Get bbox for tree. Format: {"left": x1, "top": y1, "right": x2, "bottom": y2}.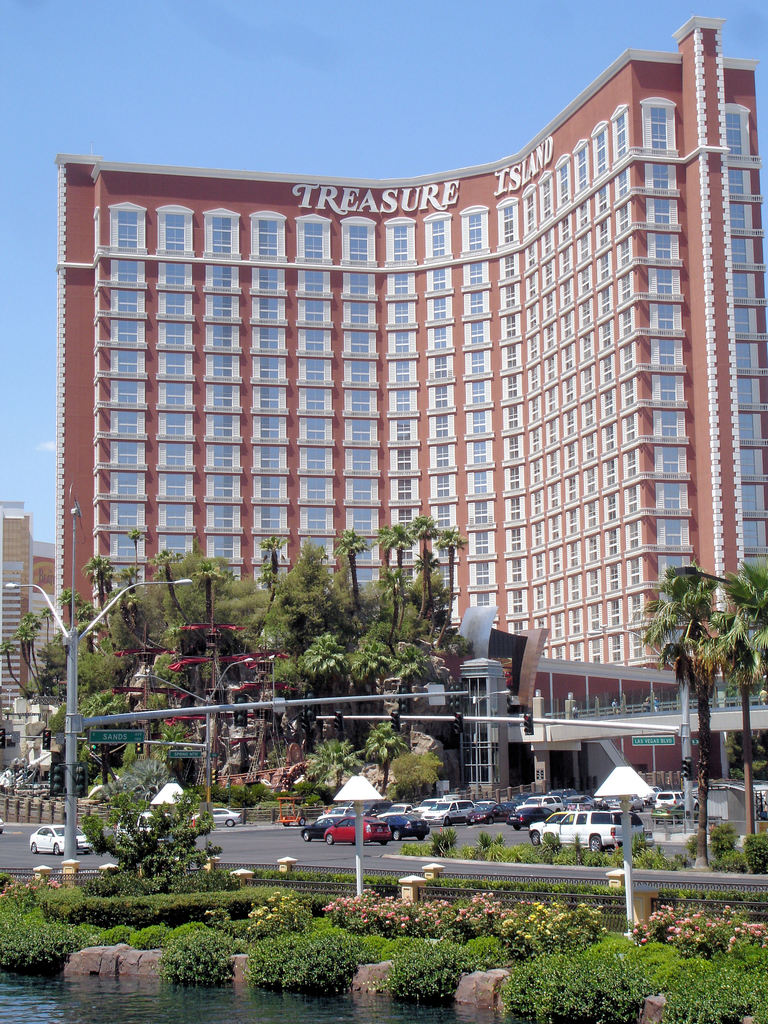
{"left": 381, "top": 562, "right": 401, "bottom": 646}.
